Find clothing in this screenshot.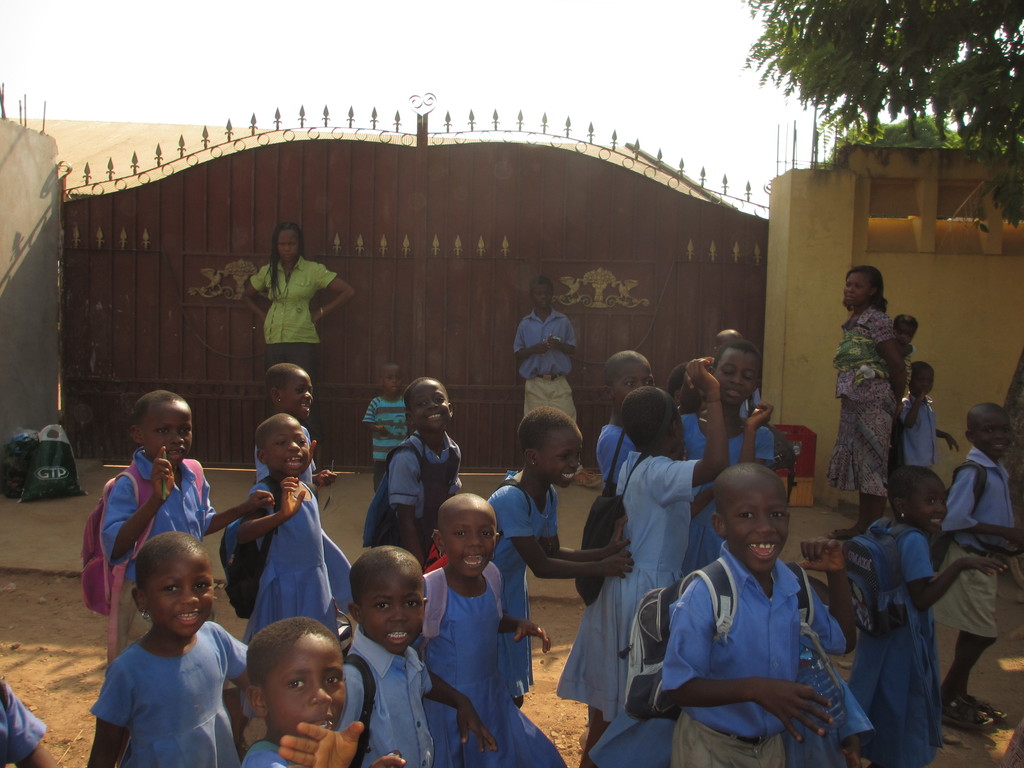
The bounding box for clothing is (x1=509, y1=307, x2=577, y2=477).
